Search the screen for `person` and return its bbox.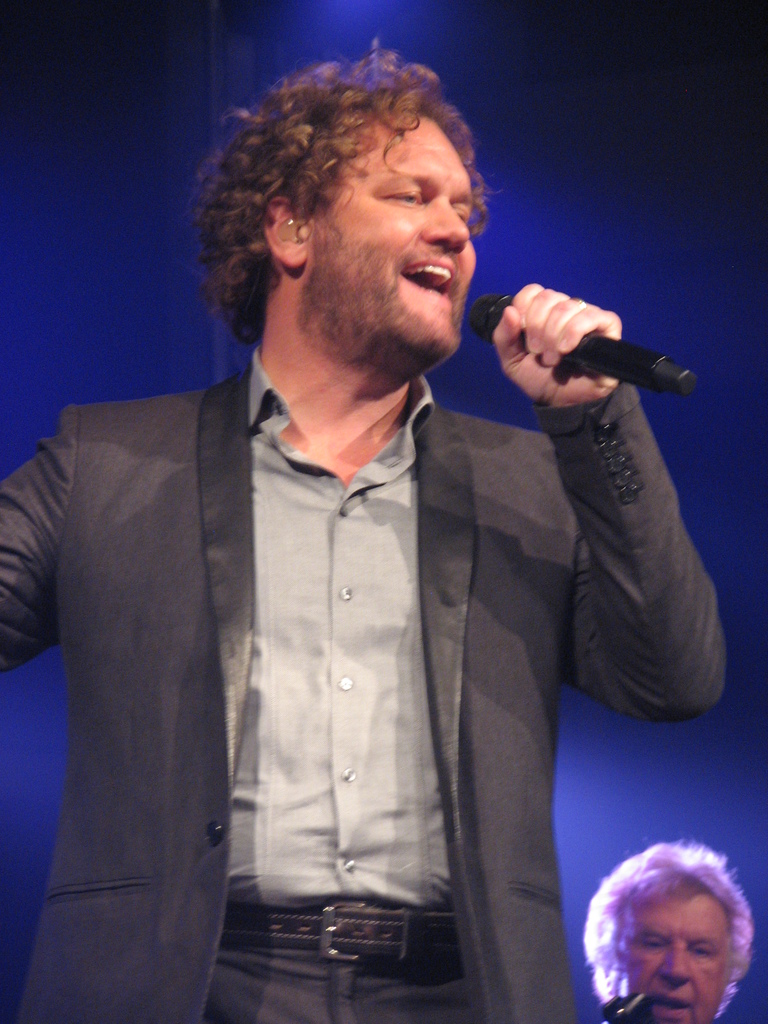
Found: {"x1": 583, "y1": 834, "x2": 751, "y2": 1020}.
